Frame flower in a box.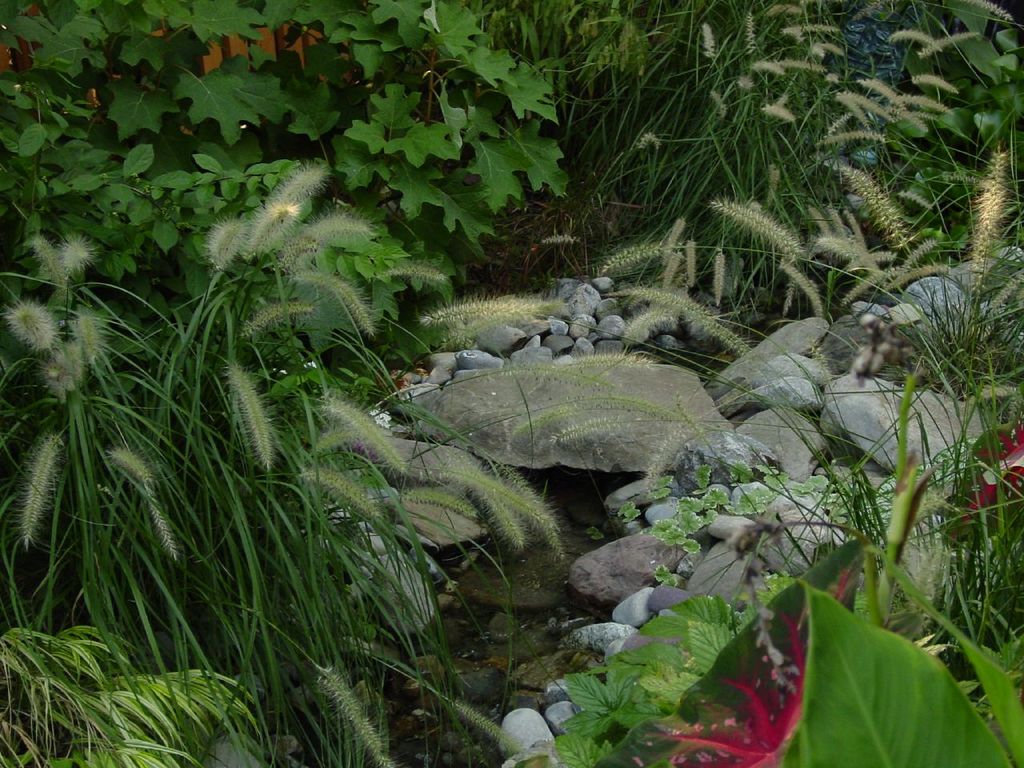
pyautogui.locateOnScreen(965, 142, 1010, 282).
